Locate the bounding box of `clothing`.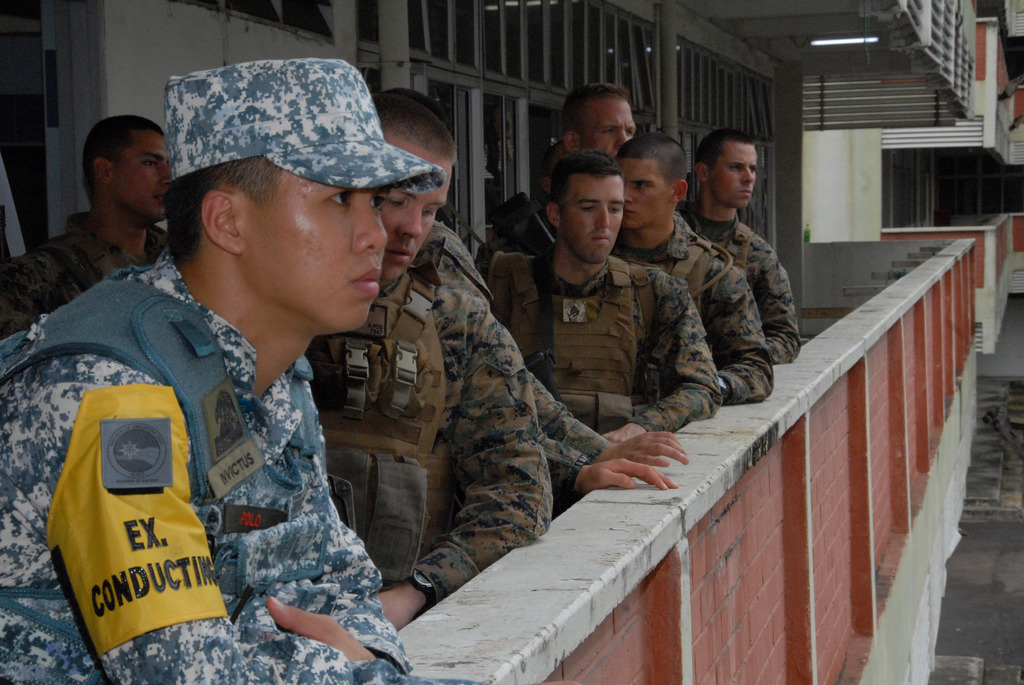
Bounding box: <box>627,214,780,401</box>.
